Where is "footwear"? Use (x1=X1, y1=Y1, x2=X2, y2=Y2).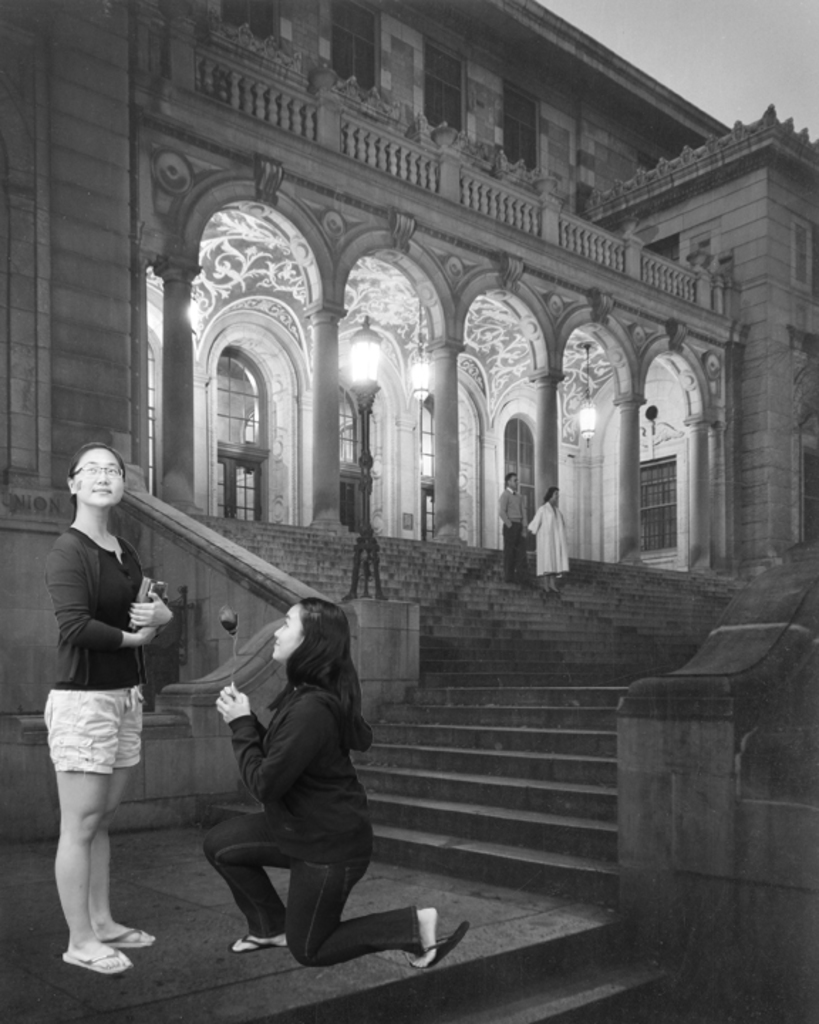
(x1=82, y1=916, x2=161, y2=953).
